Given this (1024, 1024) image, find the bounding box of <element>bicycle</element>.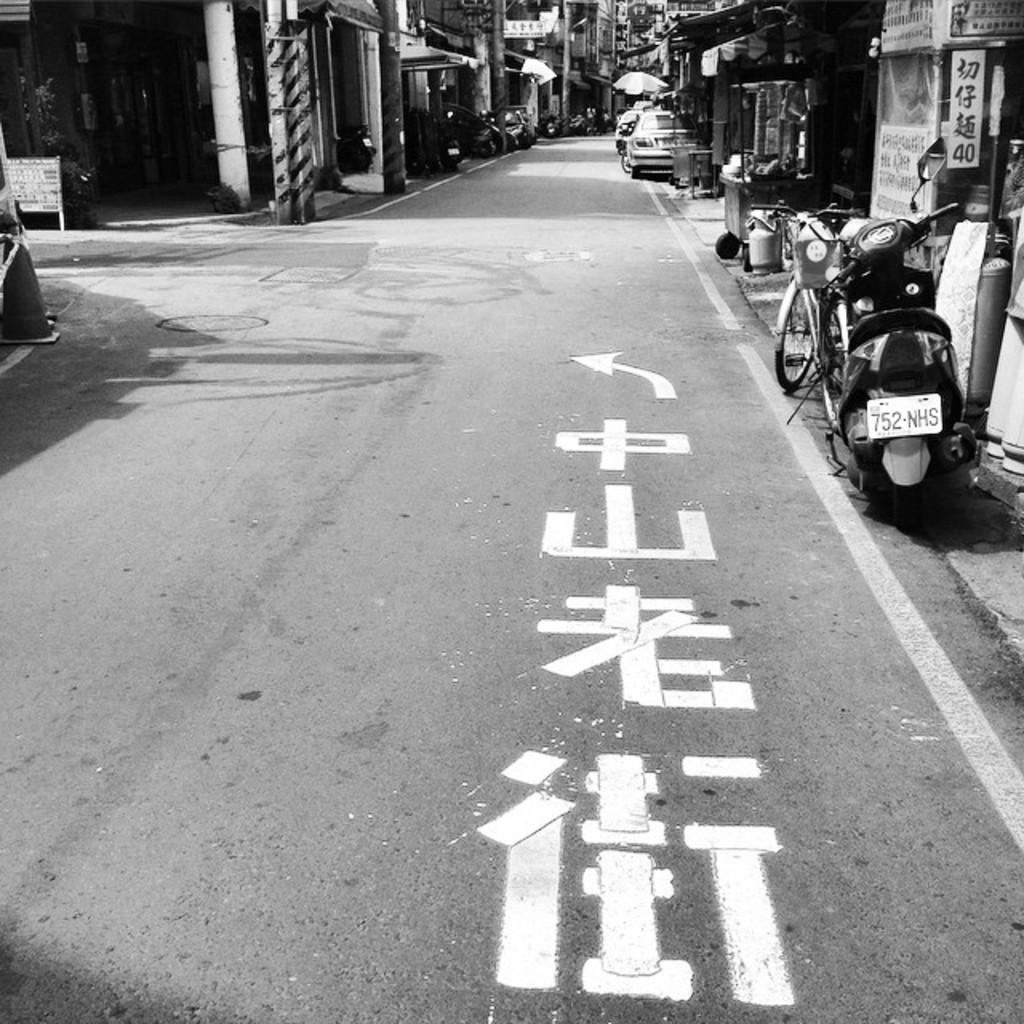
pyautogui.locateOnScreen(757, 197, 870, 424).
